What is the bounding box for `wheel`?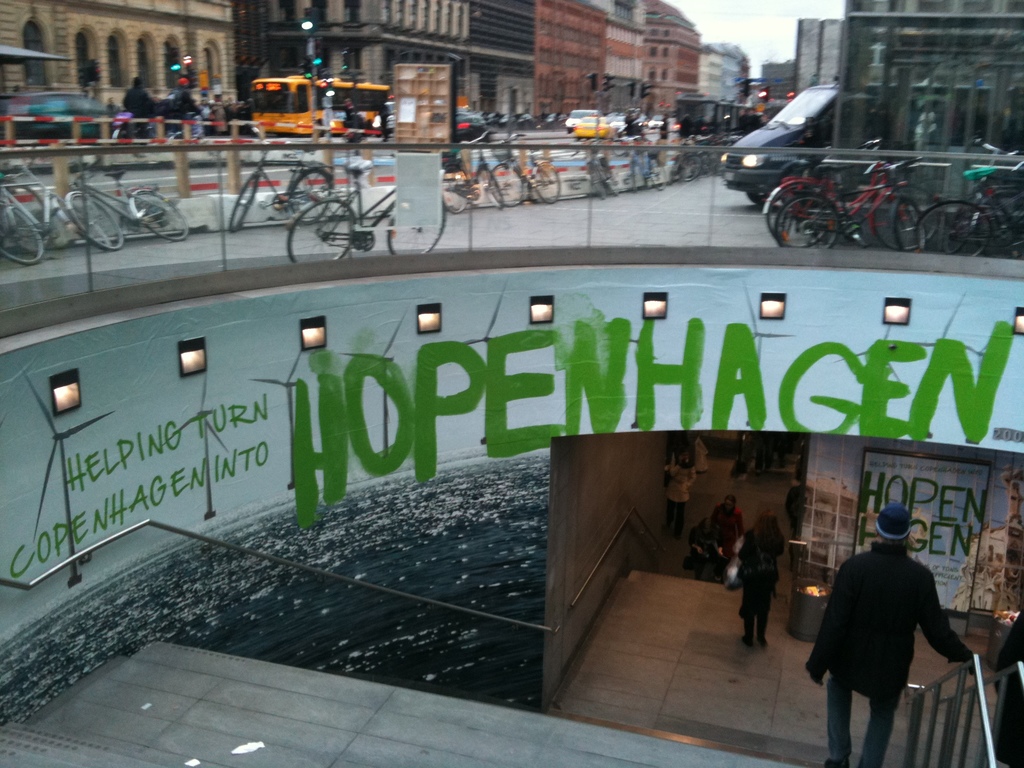
[128, 188, 190, 241].
